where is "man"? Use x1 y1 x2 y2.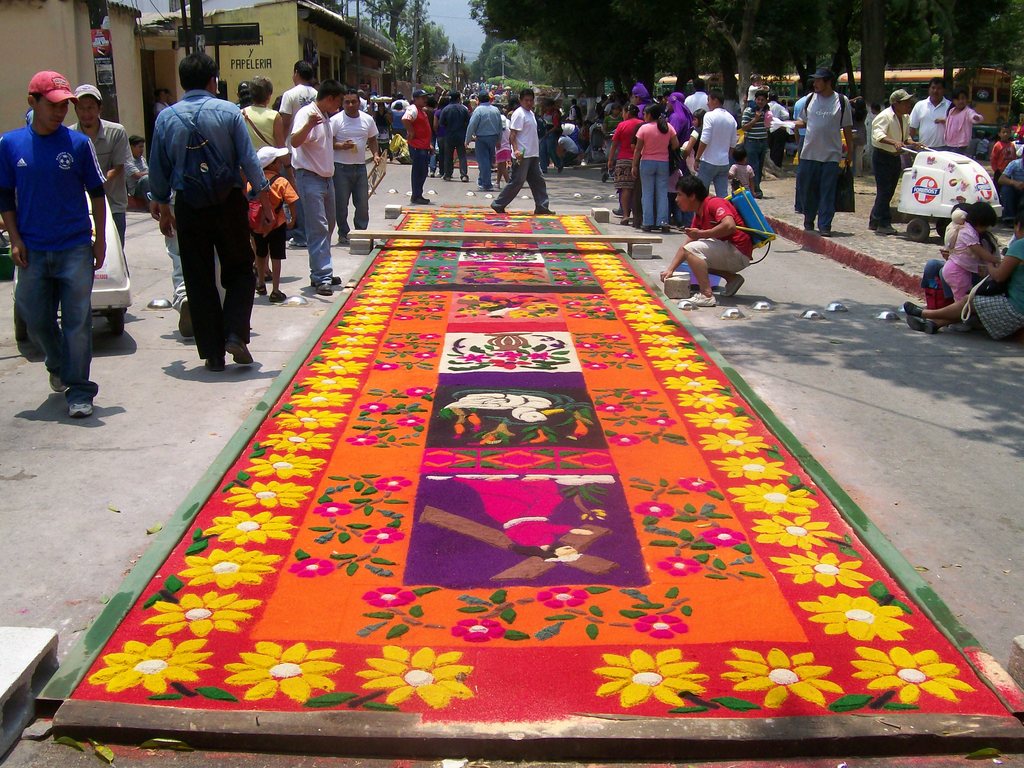
466 90 504 182.
